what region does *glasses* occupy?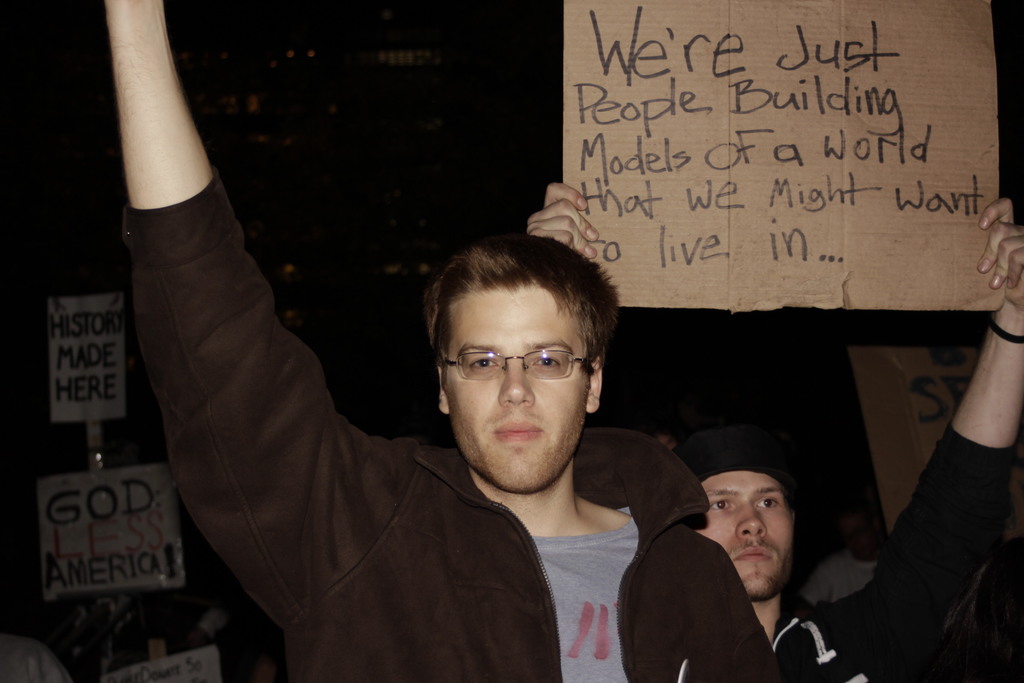
box(439, 353, 591, 379).
